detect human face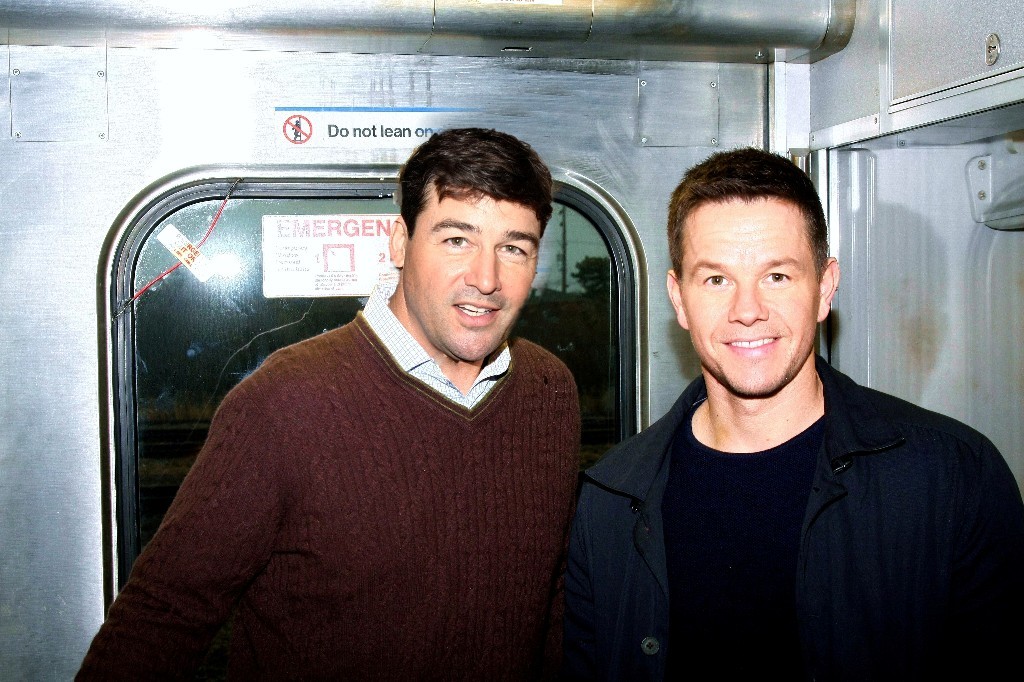
rect(407, 195, 537, 365)
